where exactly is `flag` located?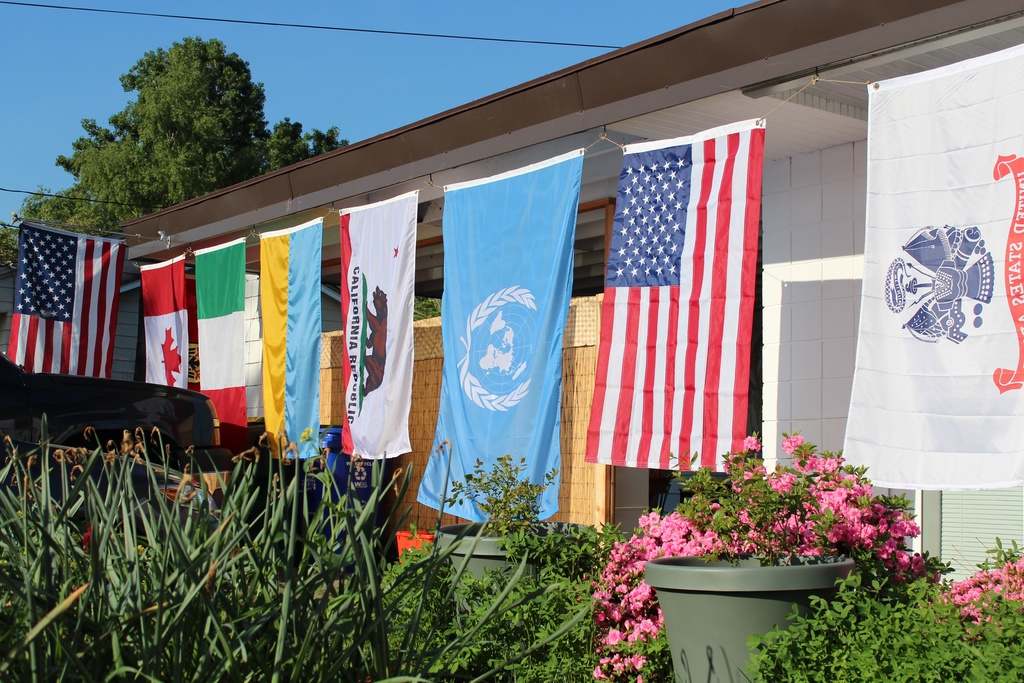
Its bounding box is bbox=[420, 147, 586, 523].
